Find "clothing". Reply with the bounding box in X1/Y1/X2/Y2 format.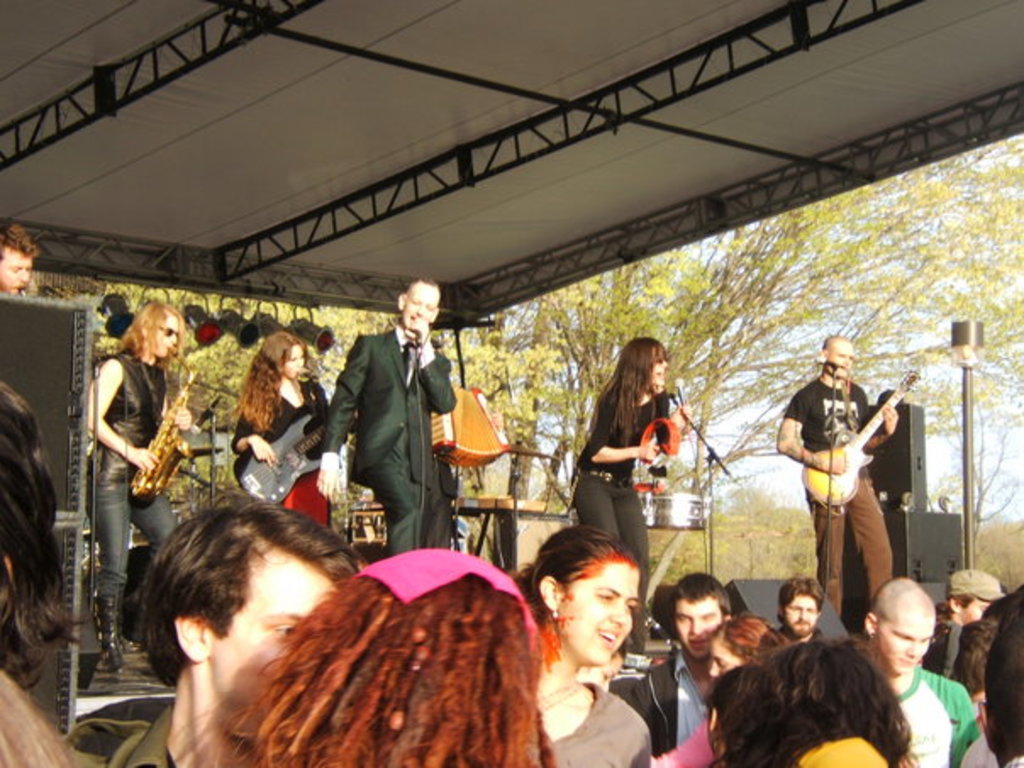
536/671/665/766.
